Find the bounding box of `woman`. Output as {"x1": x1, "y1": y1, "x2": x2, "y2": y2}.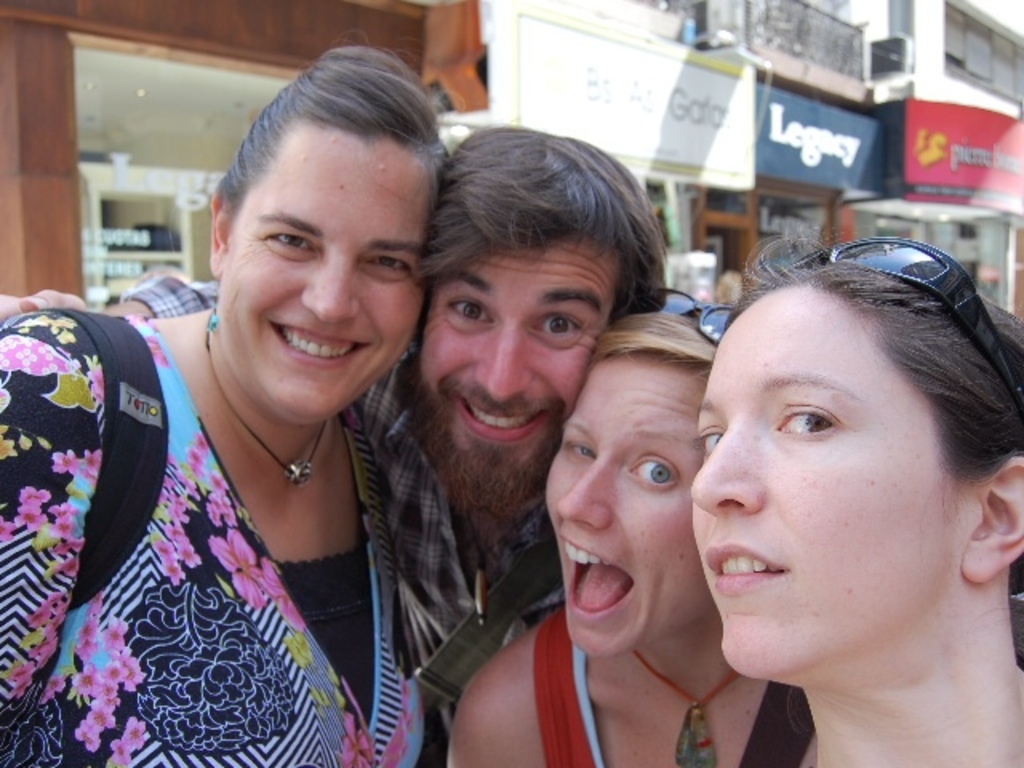
{"x1": 24, "y1": 75, "x2": 474, "y2": 757}.
